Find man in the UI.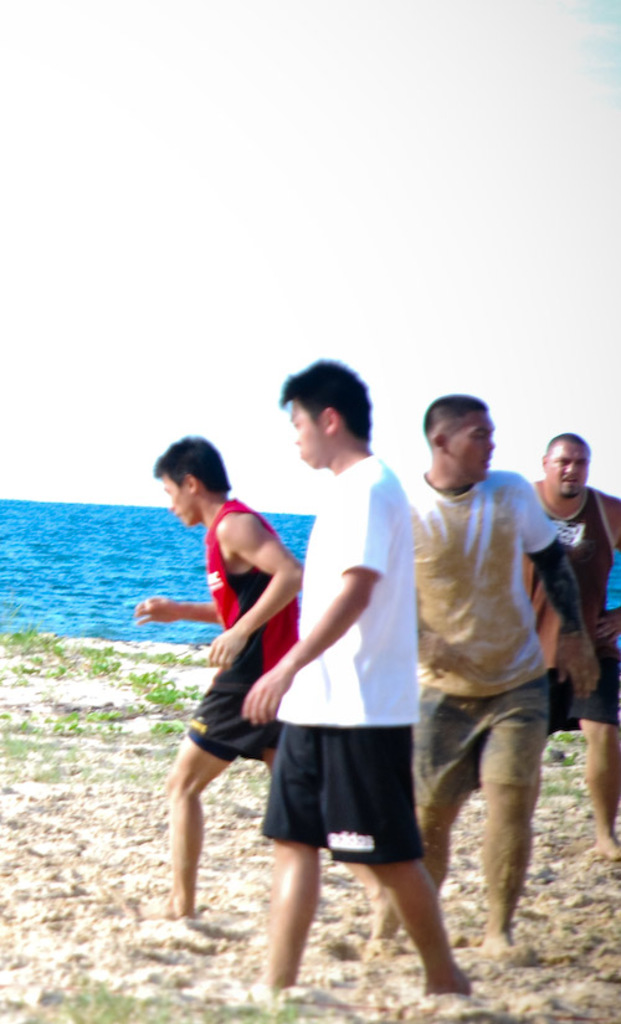
UI element at 519, 434, 620, 864.
